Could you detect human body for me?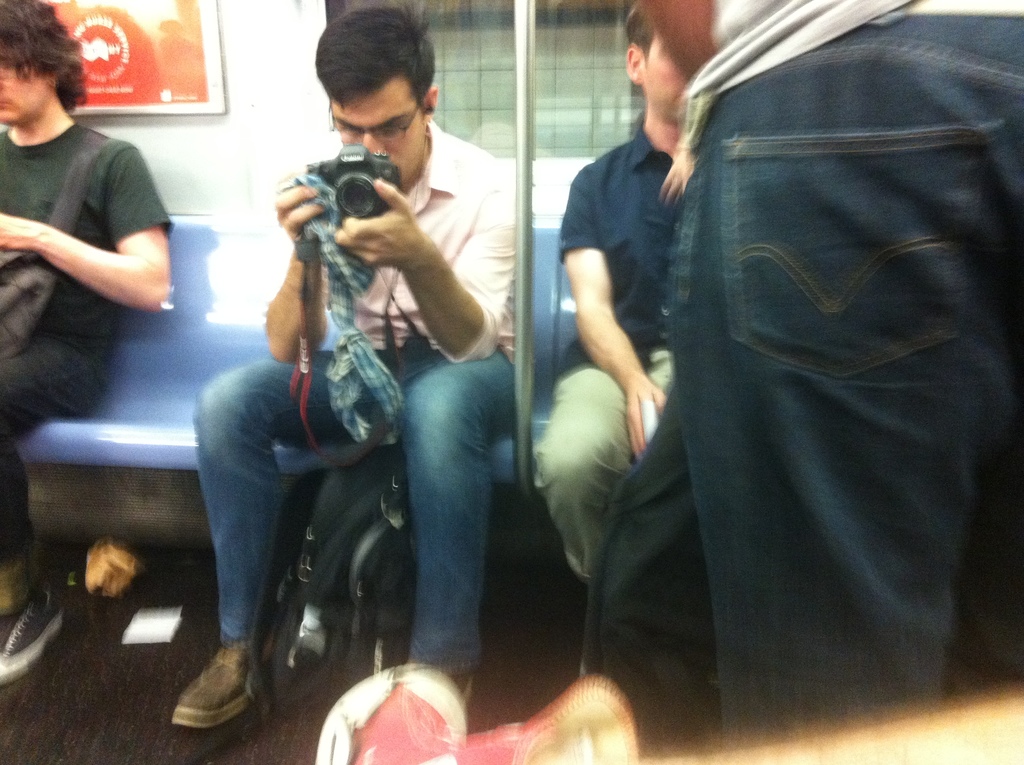
Detection result: [535,10,687,592].
